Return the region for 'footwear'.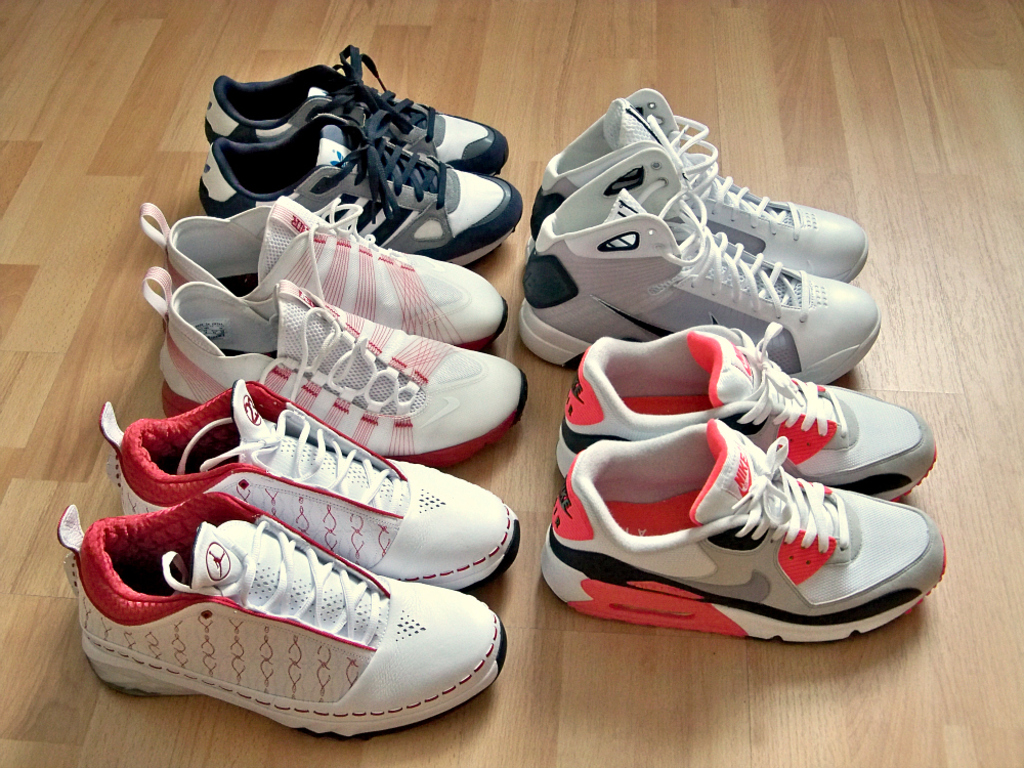
<region>128, 274, 530, 463</region>.
